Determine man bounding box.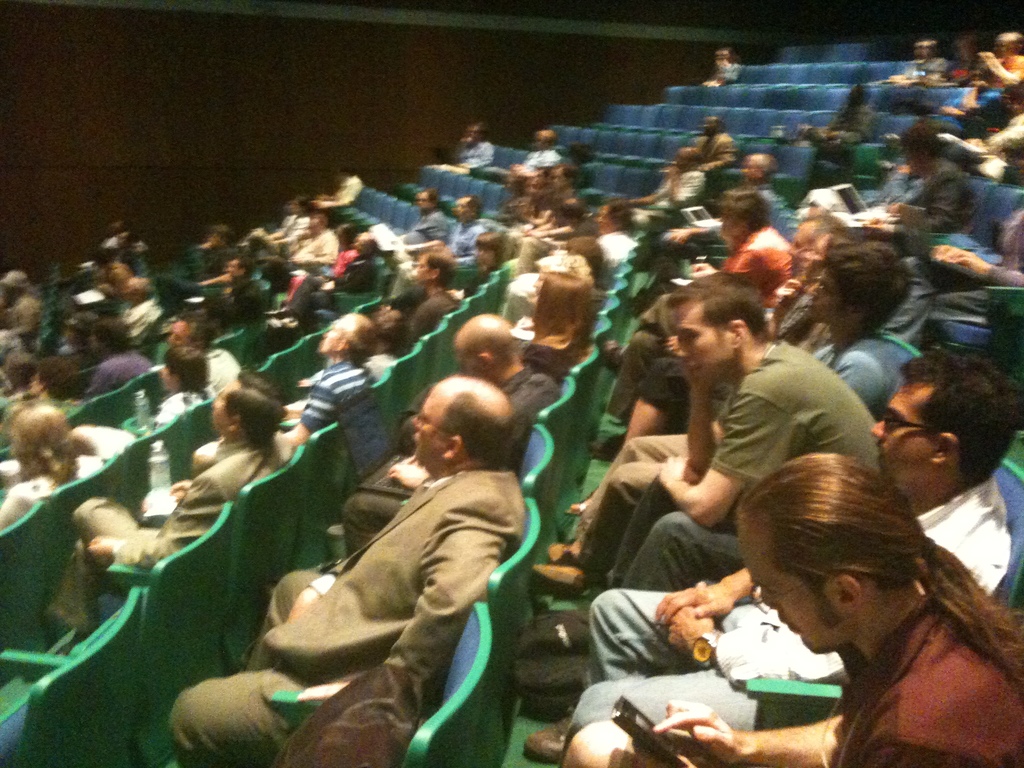
Determined: locate(190, 311, 381, 479).
